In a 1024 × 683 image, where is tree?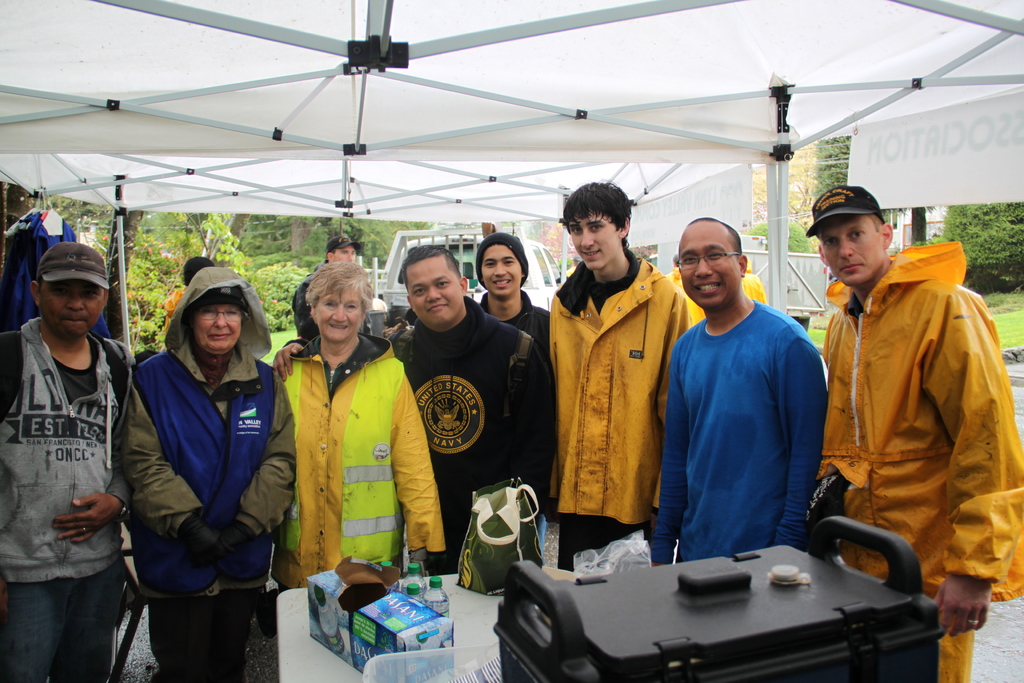
<region>748, 215, 810, 255</region>.
